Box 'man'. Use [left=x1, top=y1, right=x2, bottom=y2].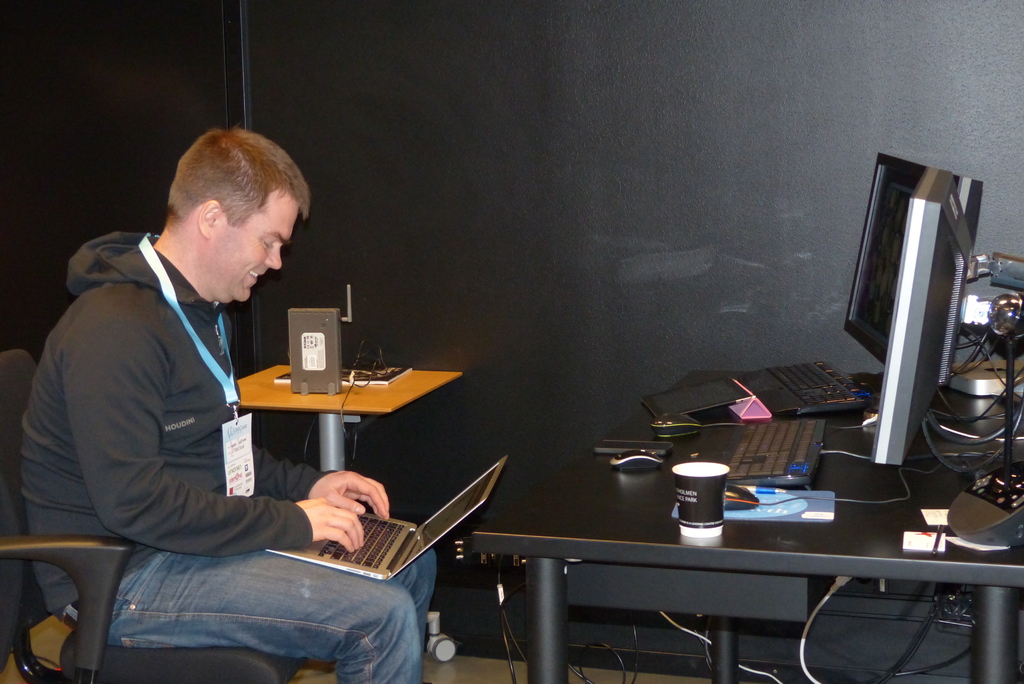
[left=21, top=127, right=436, bottom=683].
